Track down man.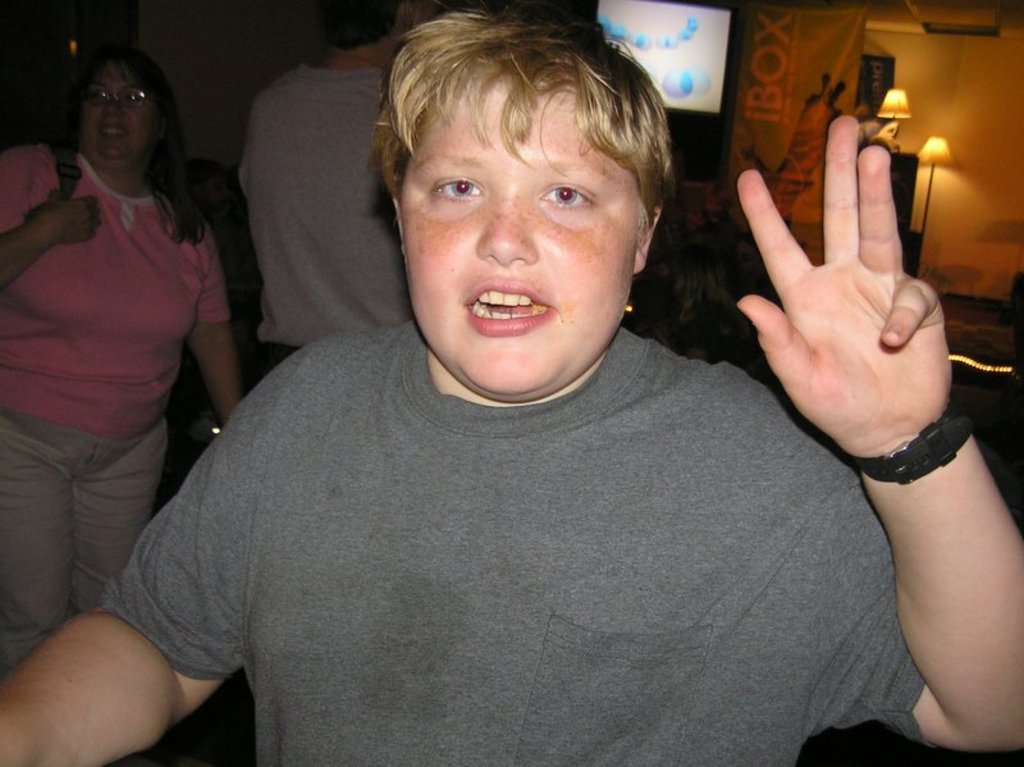
Tracked to (x1=239, y1=0, x2=421, y2=369).
